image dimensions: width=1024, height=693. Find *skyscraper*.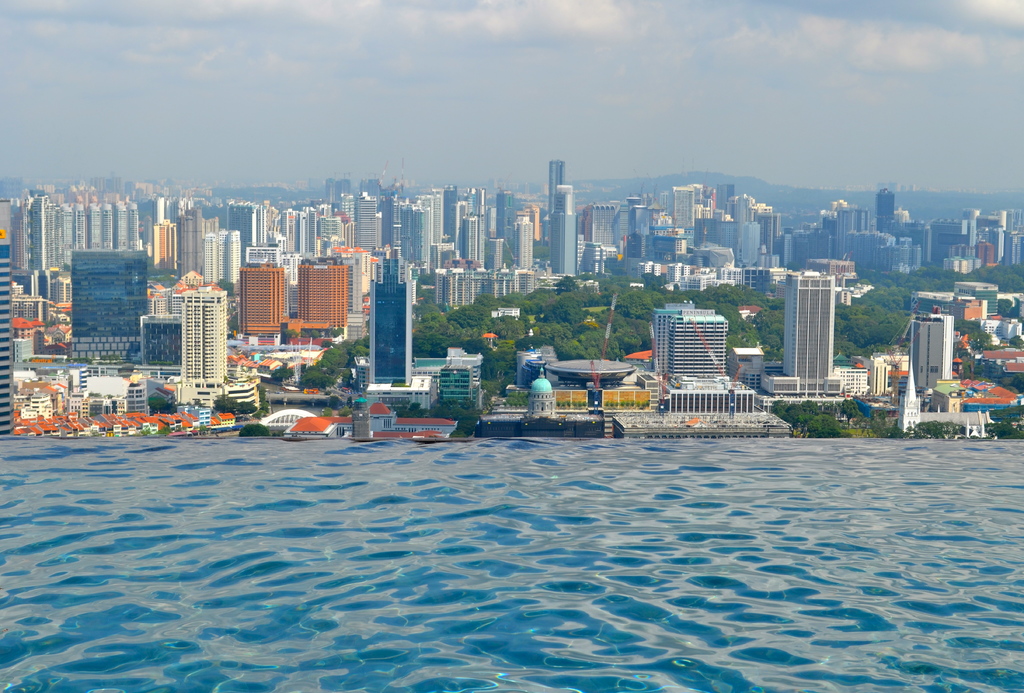
75 250 157 372.
